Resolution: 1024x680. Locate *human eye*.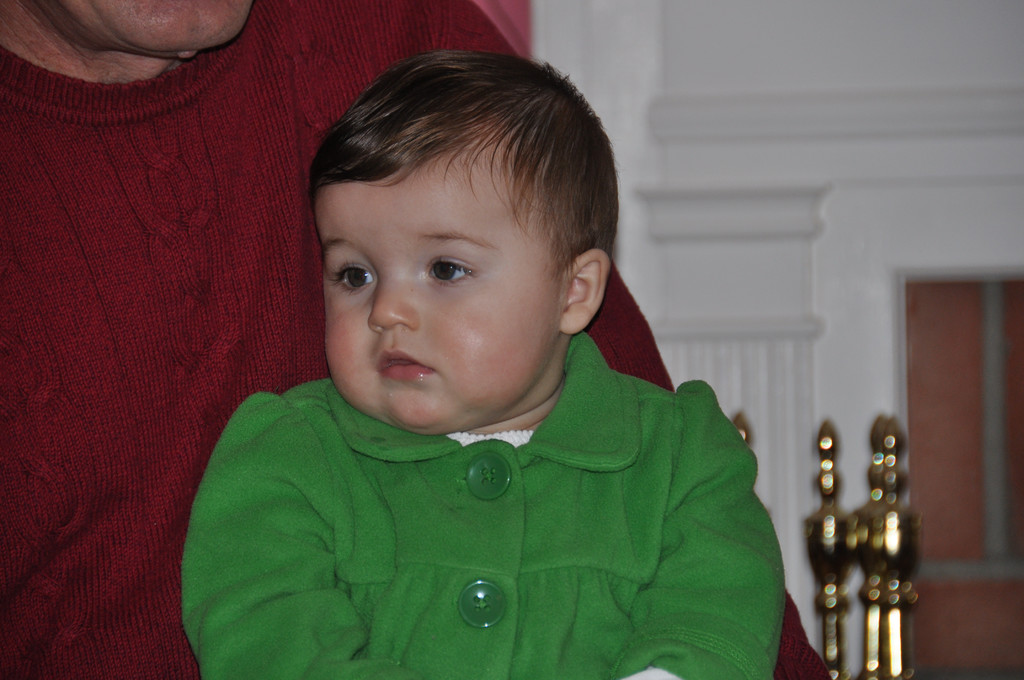
323/250/370/299.
